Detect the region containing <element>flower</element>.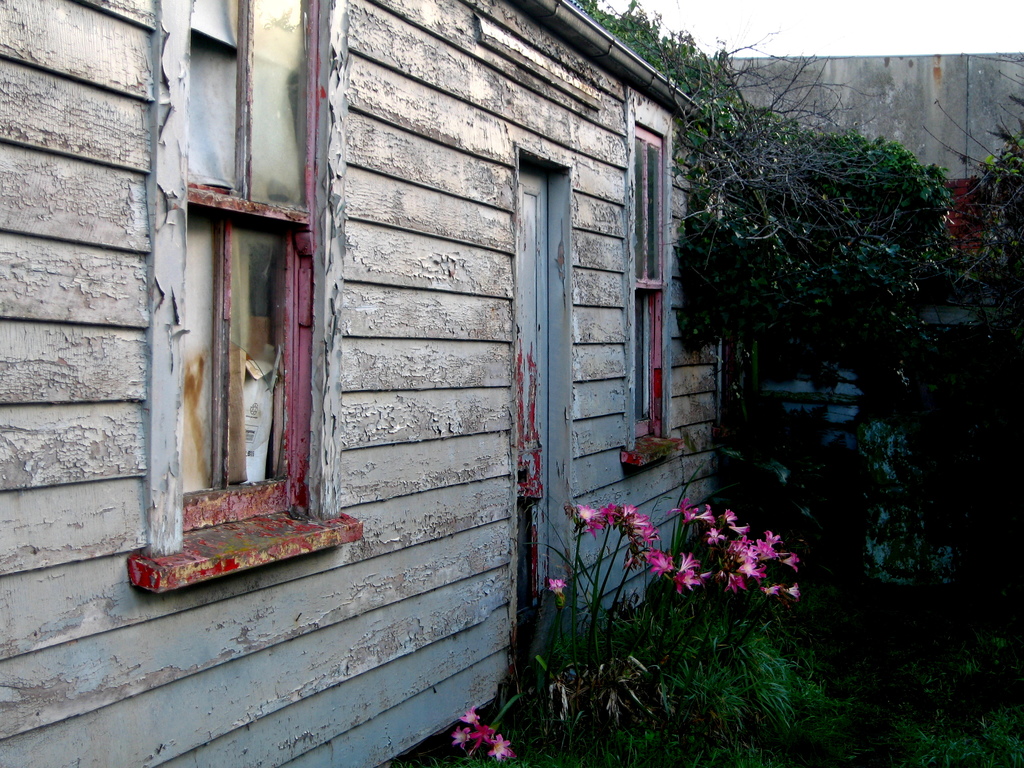
select_region(472, 724, 496, 747).
